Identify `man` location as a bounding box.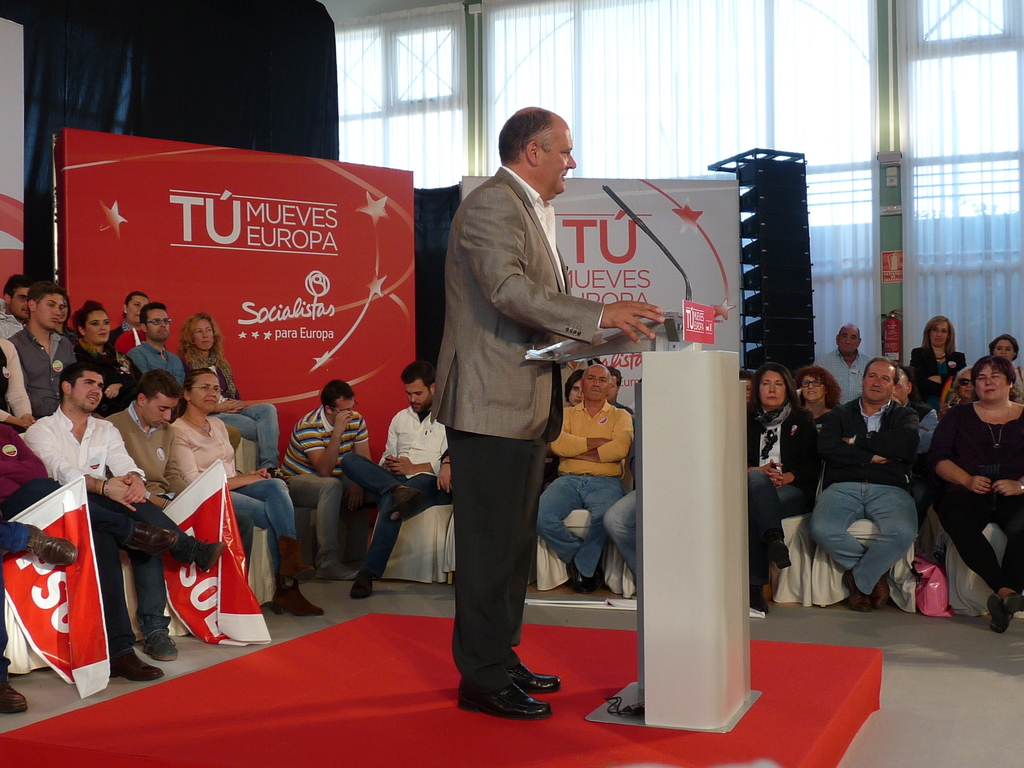
[left=533, top=365, right=634, bottom=595].
